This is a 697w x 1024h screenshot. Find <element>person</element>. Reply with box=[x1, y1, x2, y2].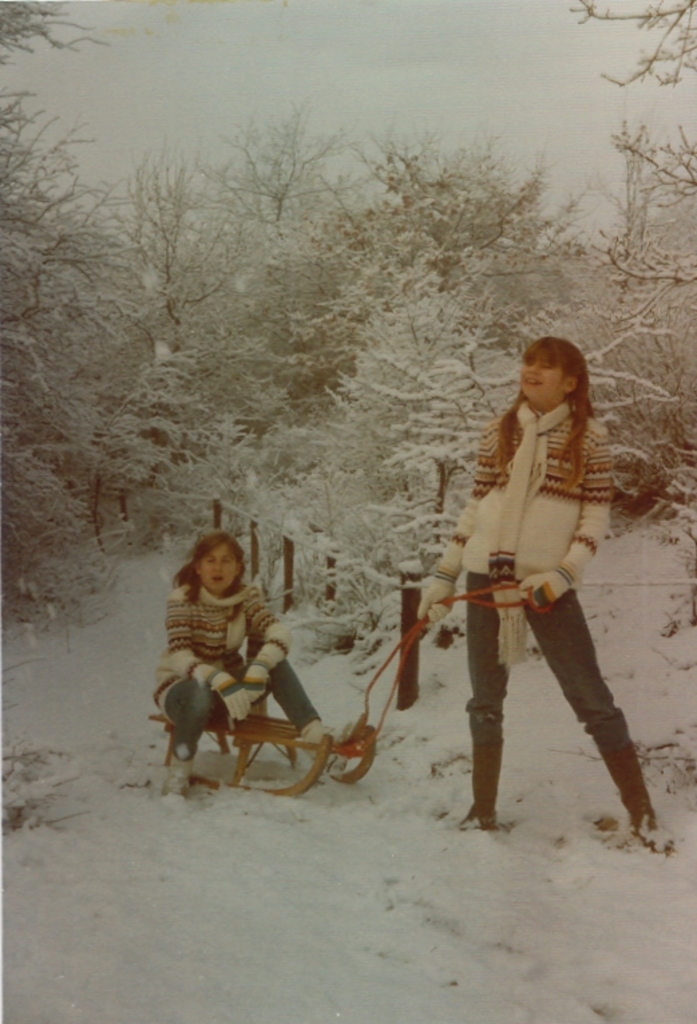
box=[146, 530, 330, 776].
